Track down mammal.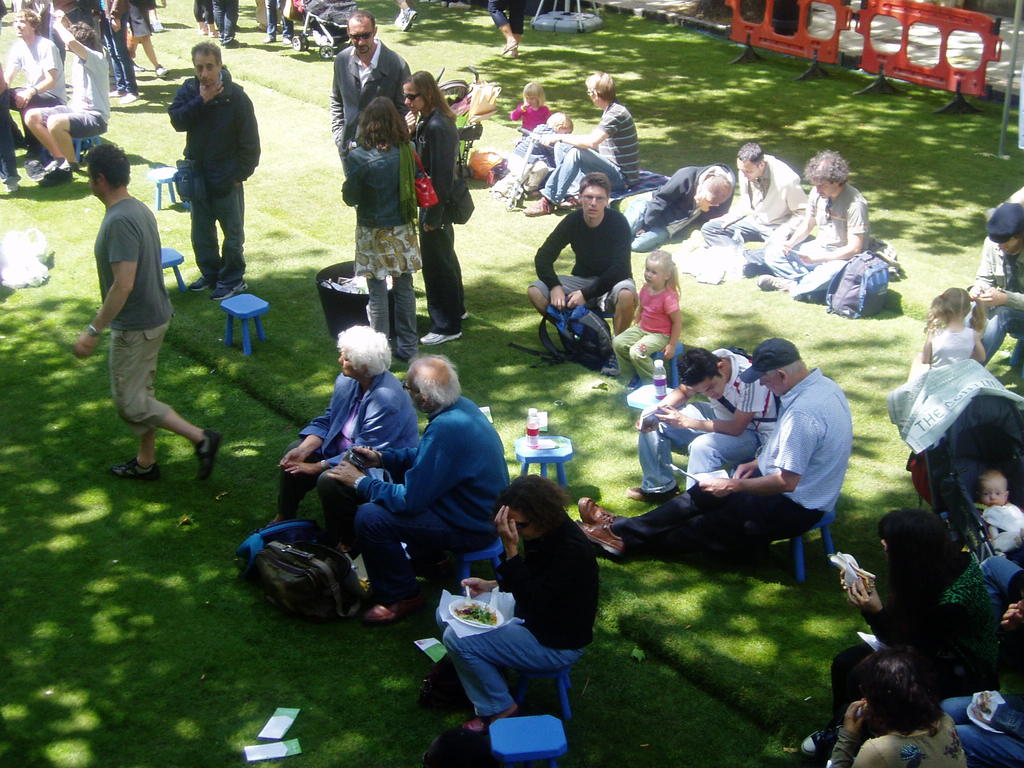
Tracked to 166,40,260,300.
